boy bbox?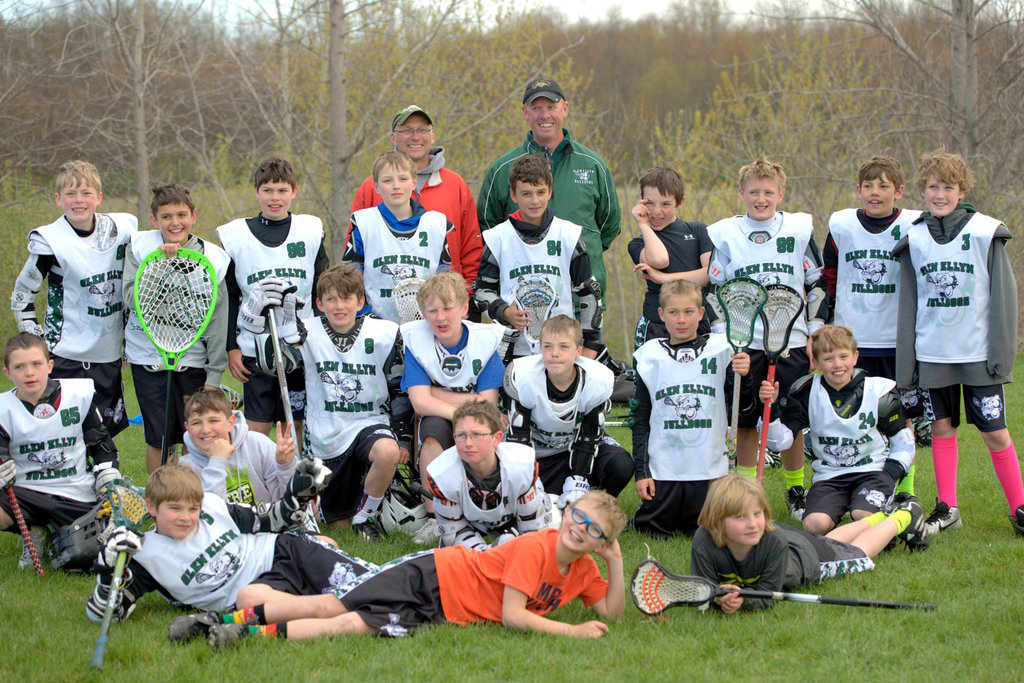
[left=420, top=394, right=550, bottom=554]
